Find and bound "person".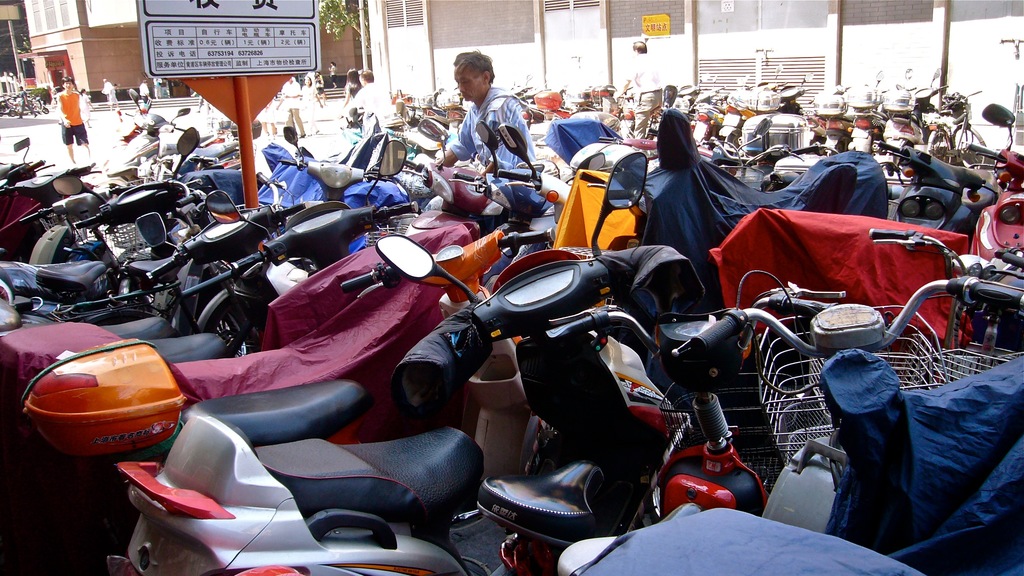
Bound: {"left": 257, "top": 102, "right": 278, "bottom": 139}.
